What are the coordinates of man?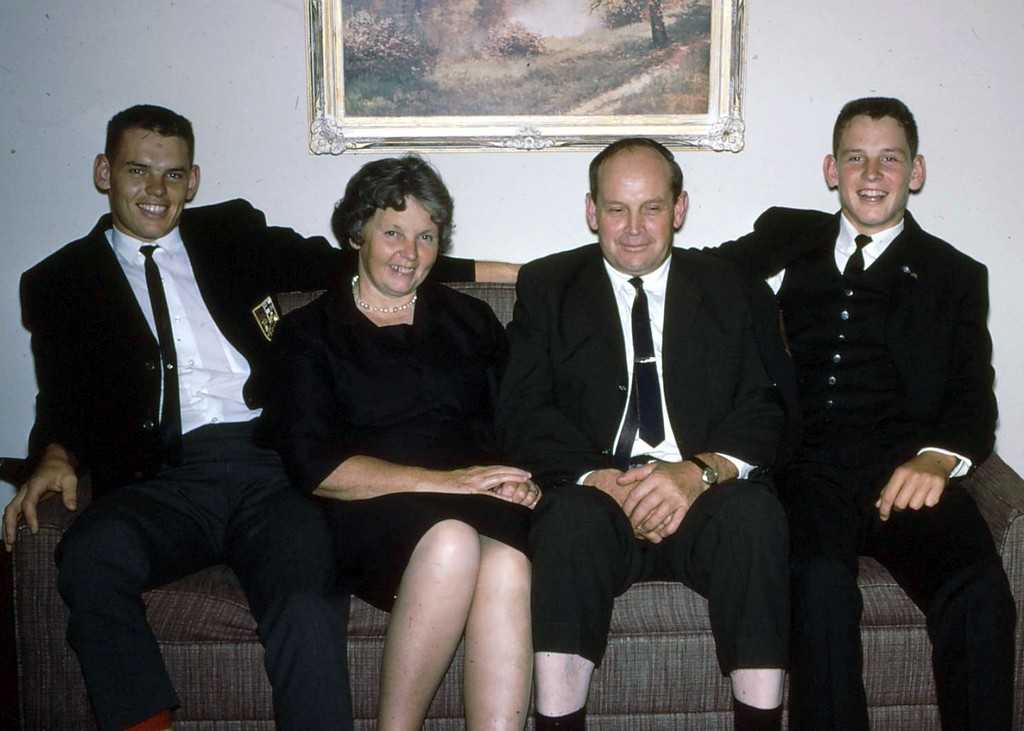
508,143,790,730.
